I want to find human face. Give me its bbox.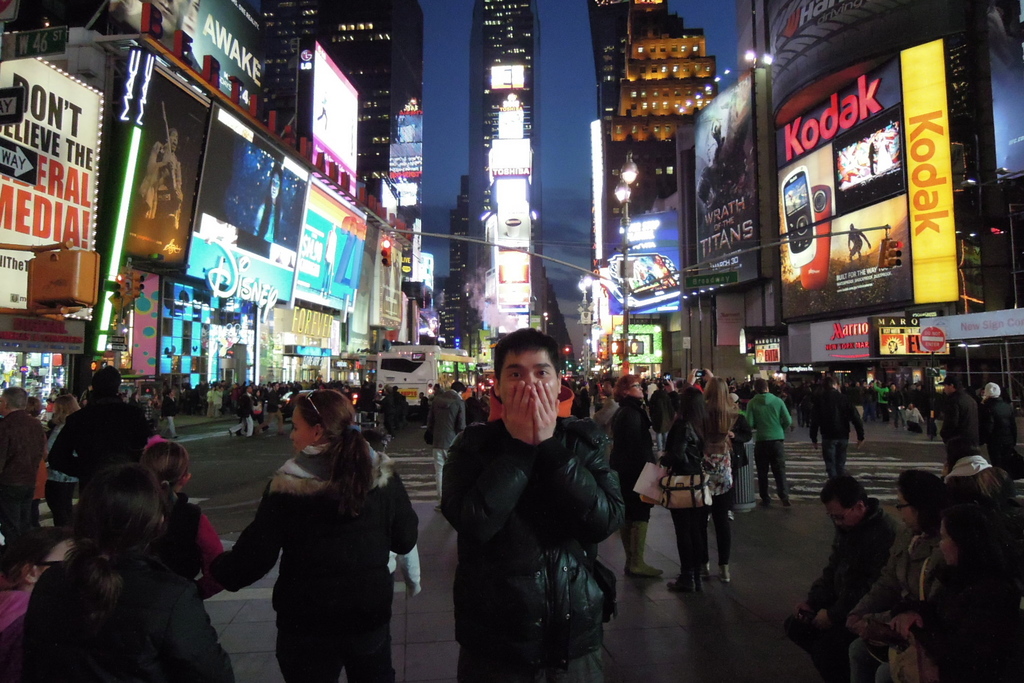
627/379/643/401.
